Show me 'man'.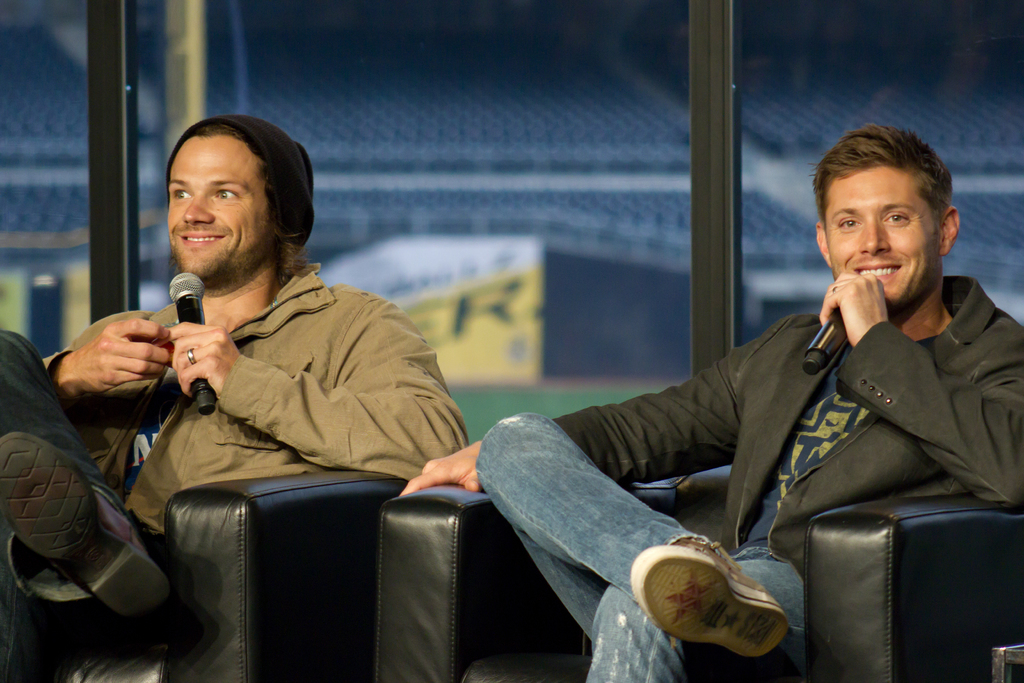
'man' is here: 474/124/1023/682.
